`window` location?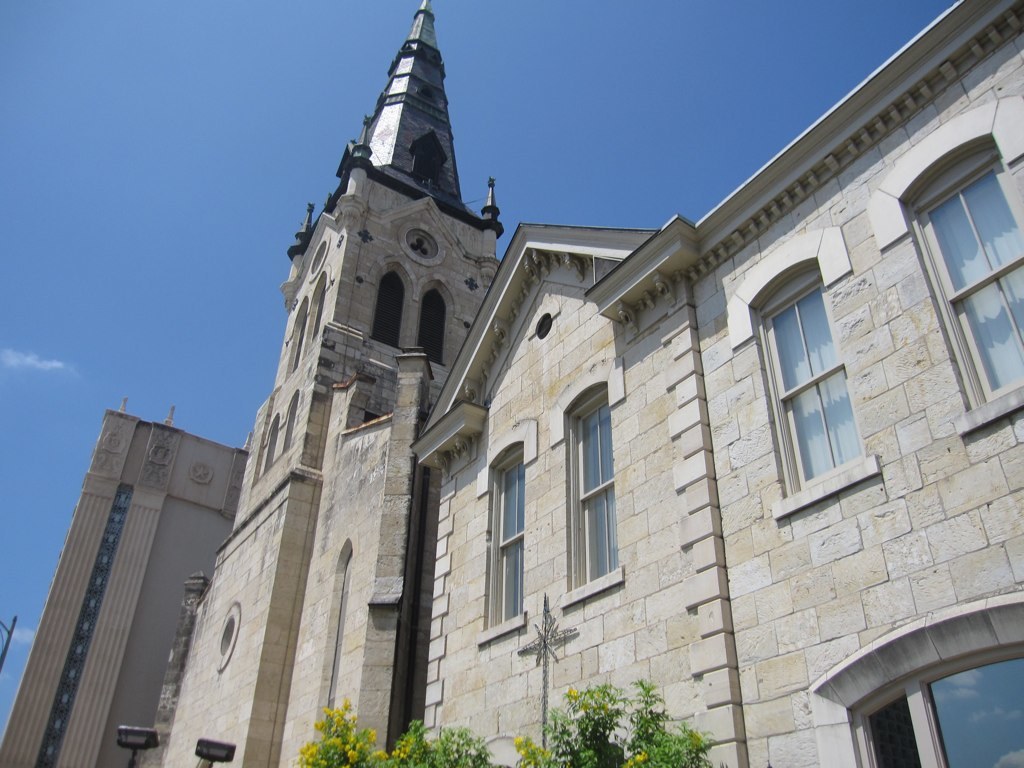
{"left": 925, "top": 168, "right": 991, "bottom": 392}
